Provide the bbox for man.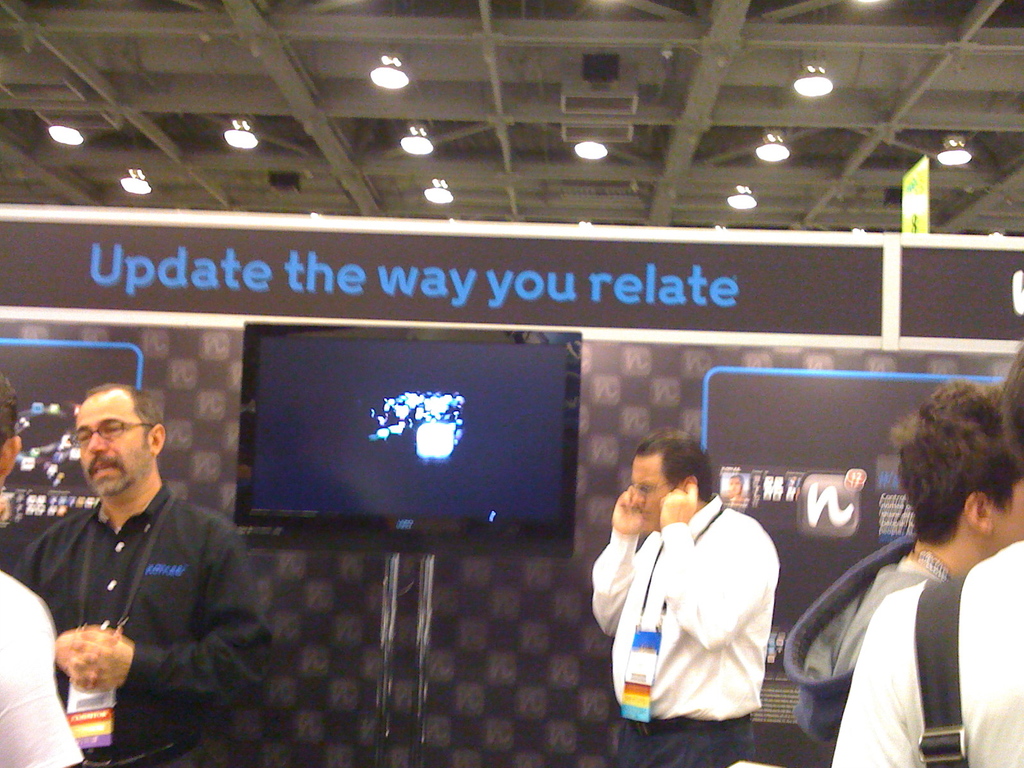
<region>787, 380, 1023, 762</region>.
